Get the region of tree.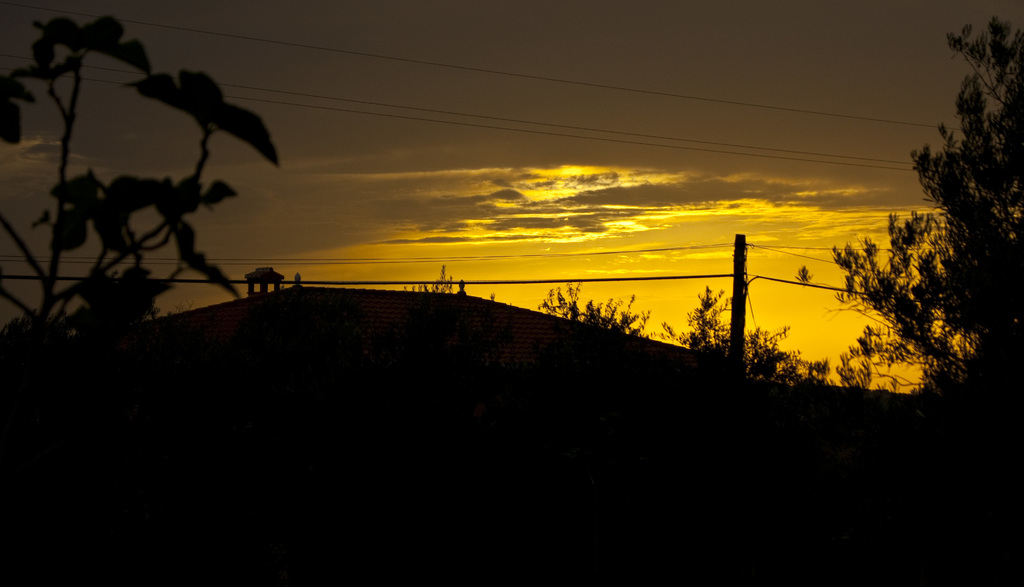
[836,34,1023,405].
